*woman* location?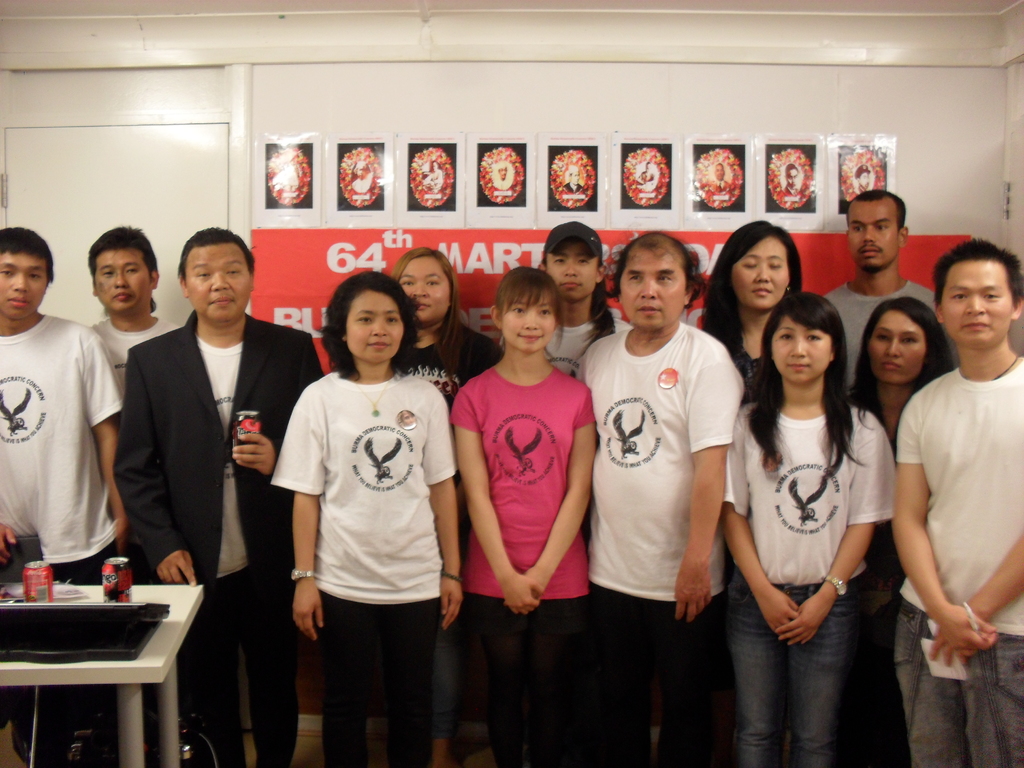
(695, 219, 805, 413)
